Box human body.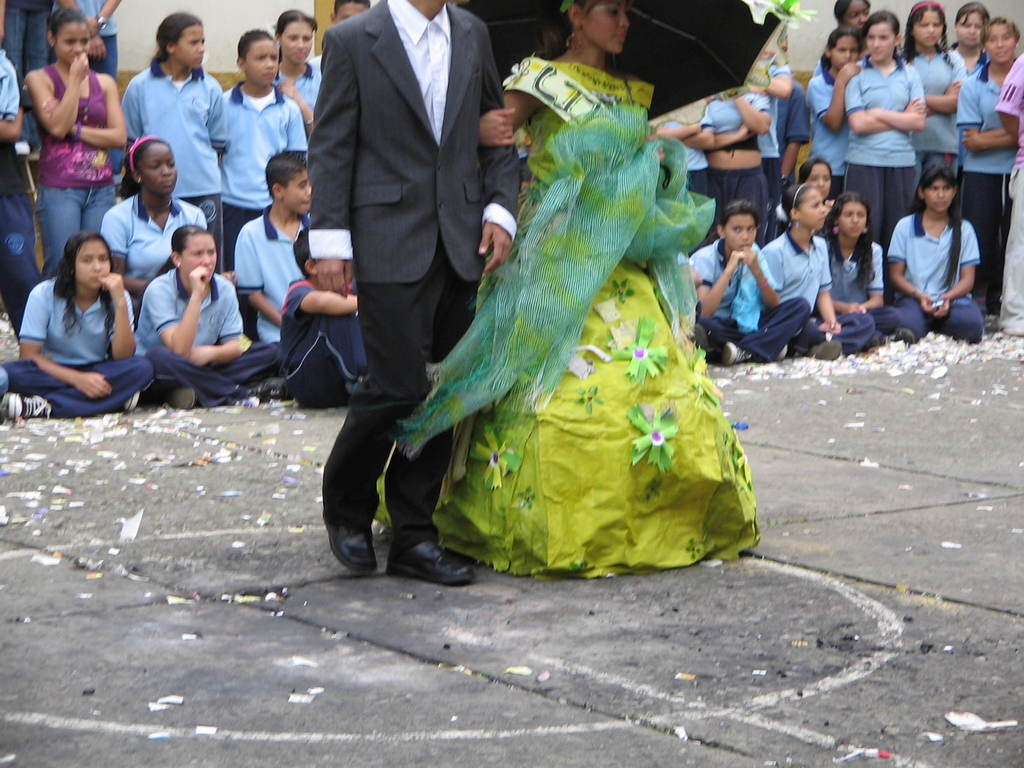
x1=231 y1=151 x2=324 y2=348.
